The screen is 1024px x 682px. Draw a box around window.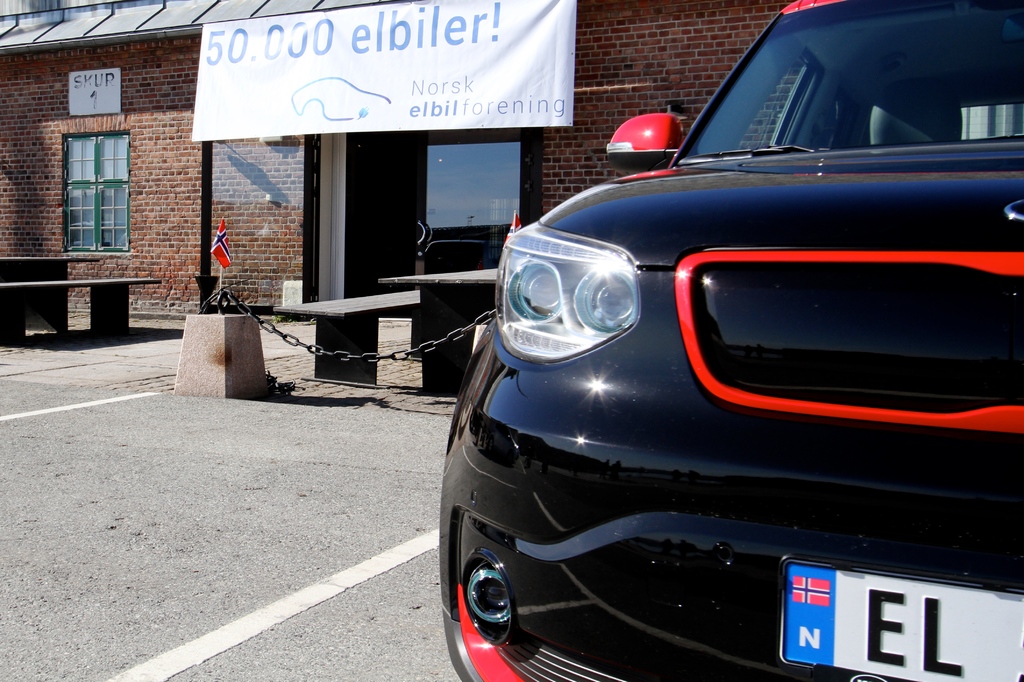
55,125,131,248.
